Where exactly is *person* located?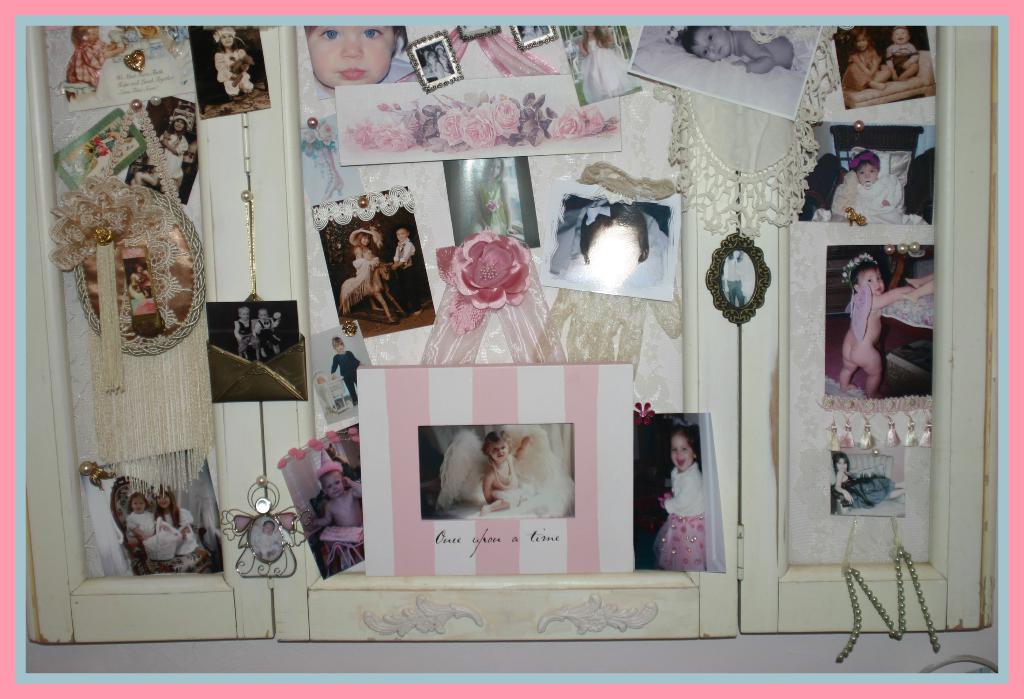
Its bounding box is rect(666, 24, 810, 76).
